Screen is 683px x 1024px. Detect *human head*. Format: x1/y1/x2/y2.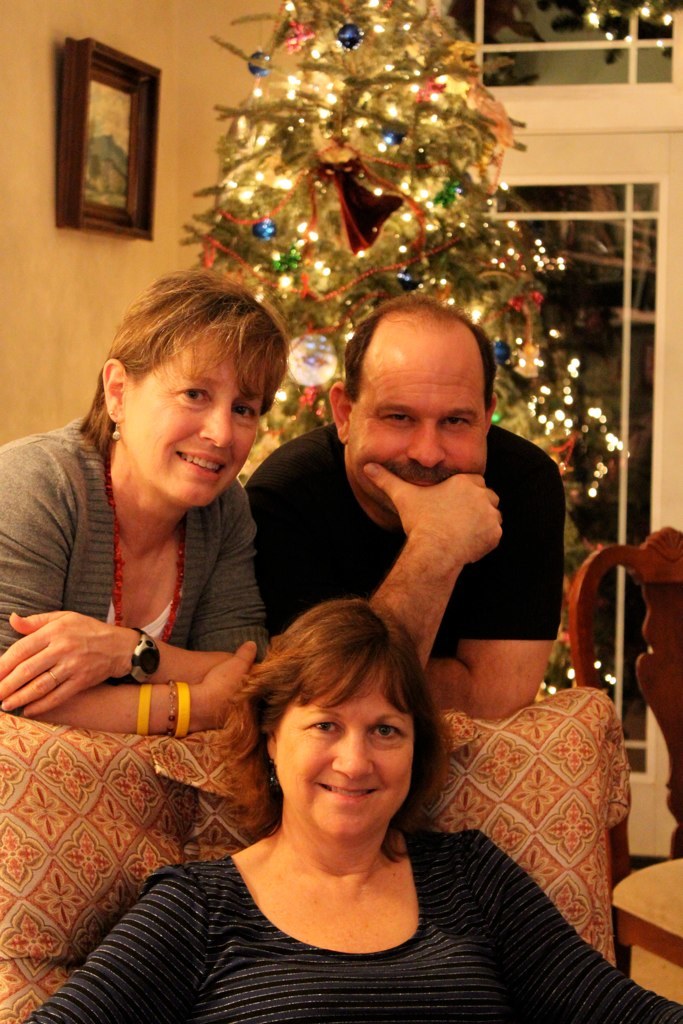
242/589/432/834.
